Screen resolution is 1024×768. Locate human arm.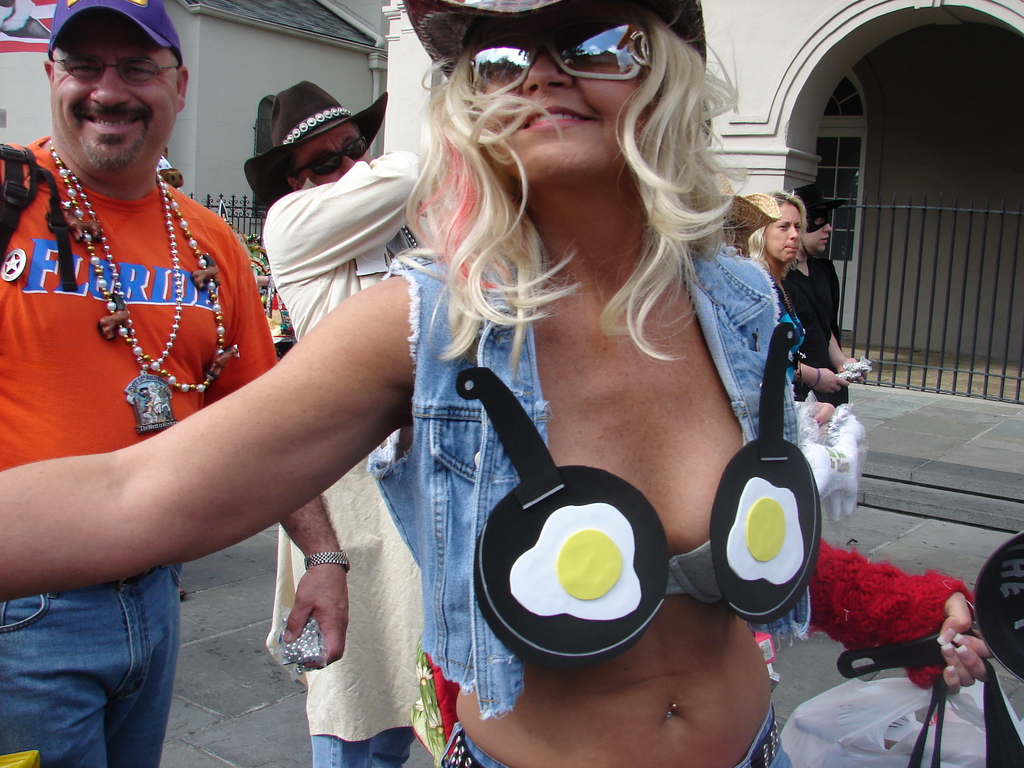
(800, 352, 852, 394).
